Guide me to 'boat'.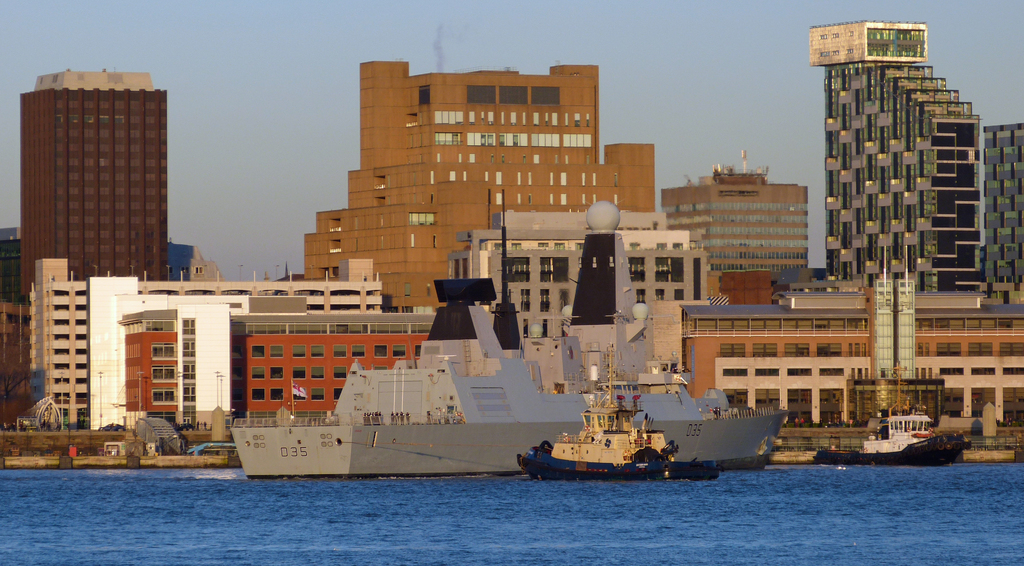
Guidance: x1=814 y1=404 x2=972 y2=465.
